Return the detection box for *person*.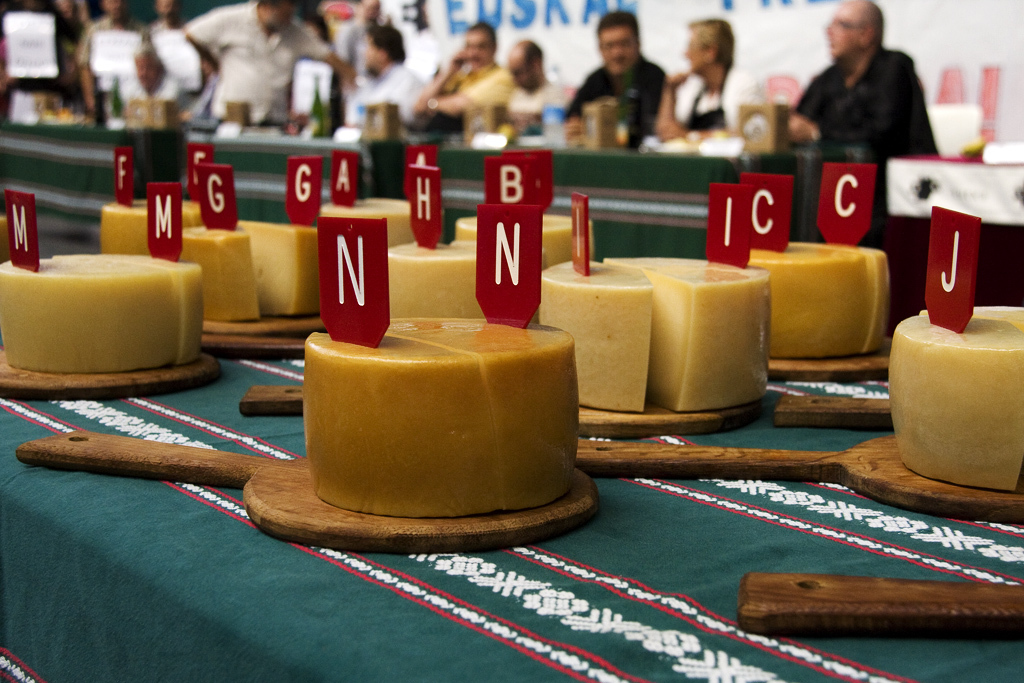
[left=338, top=27, right=423, bottom=139].
